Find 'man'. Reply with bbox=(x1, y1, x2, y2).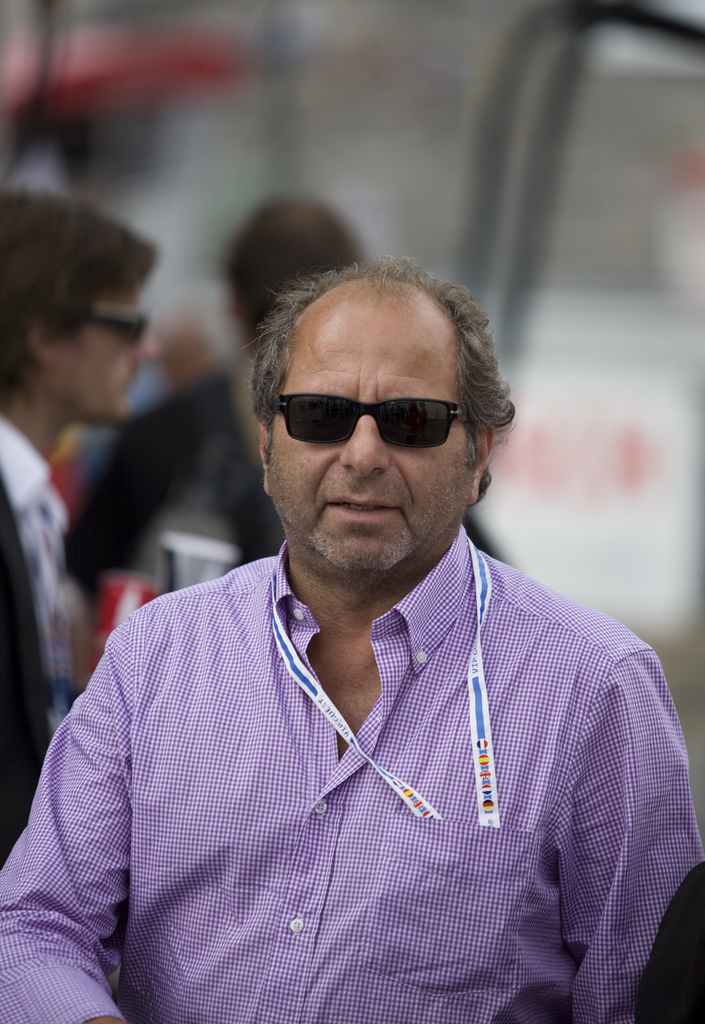
bbox=(0, 182, 165, 863).
